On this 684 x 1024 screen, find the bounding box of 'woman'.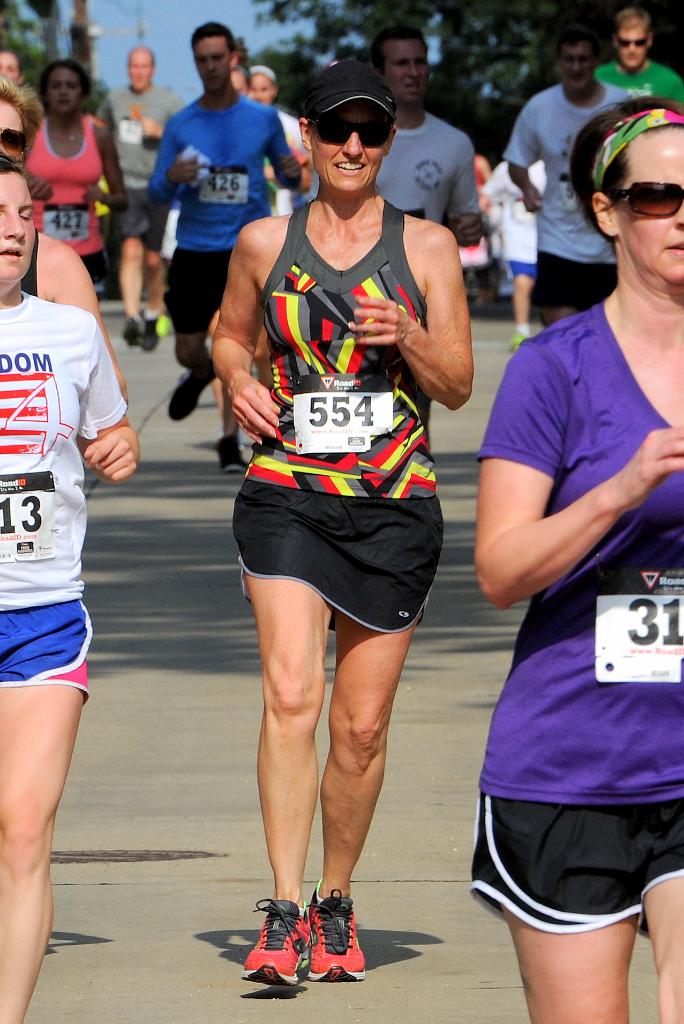
Bounding box: locate(241, 67, 315, 229).
